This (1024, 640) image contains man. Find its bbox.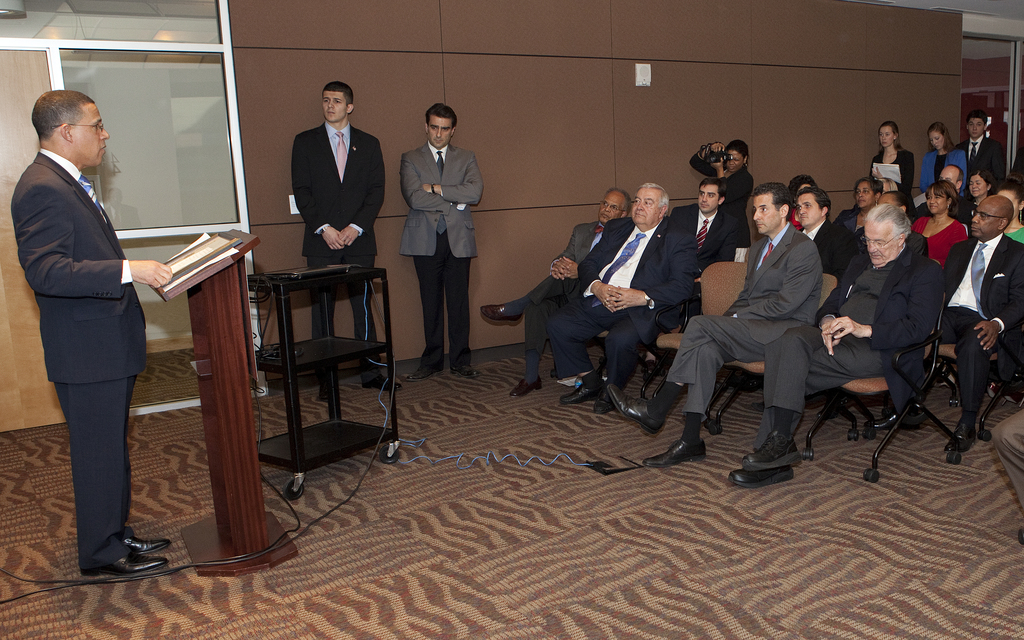
crop(792, 188, 849, 279).
